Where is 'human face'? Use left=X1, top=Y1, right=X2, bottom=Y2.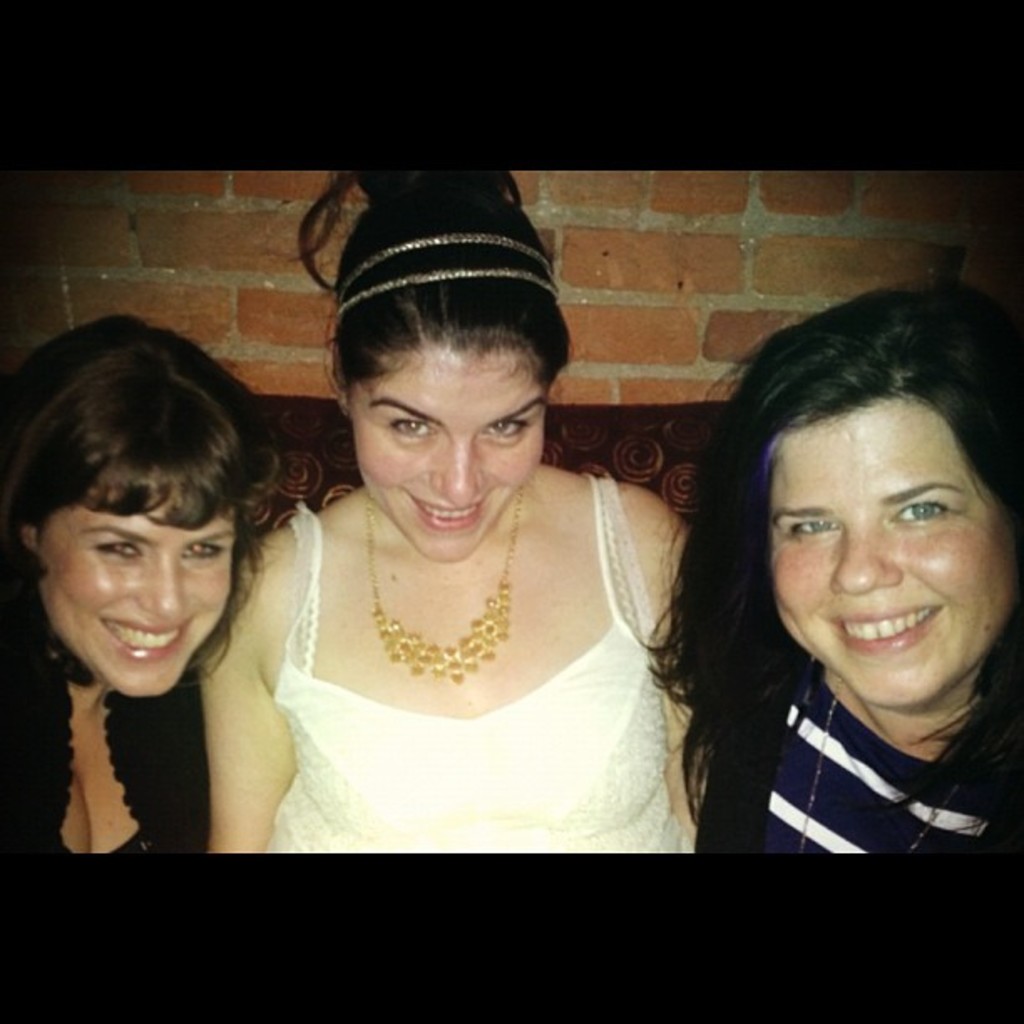
left=770, top=395, right=1022, bottom=701.
